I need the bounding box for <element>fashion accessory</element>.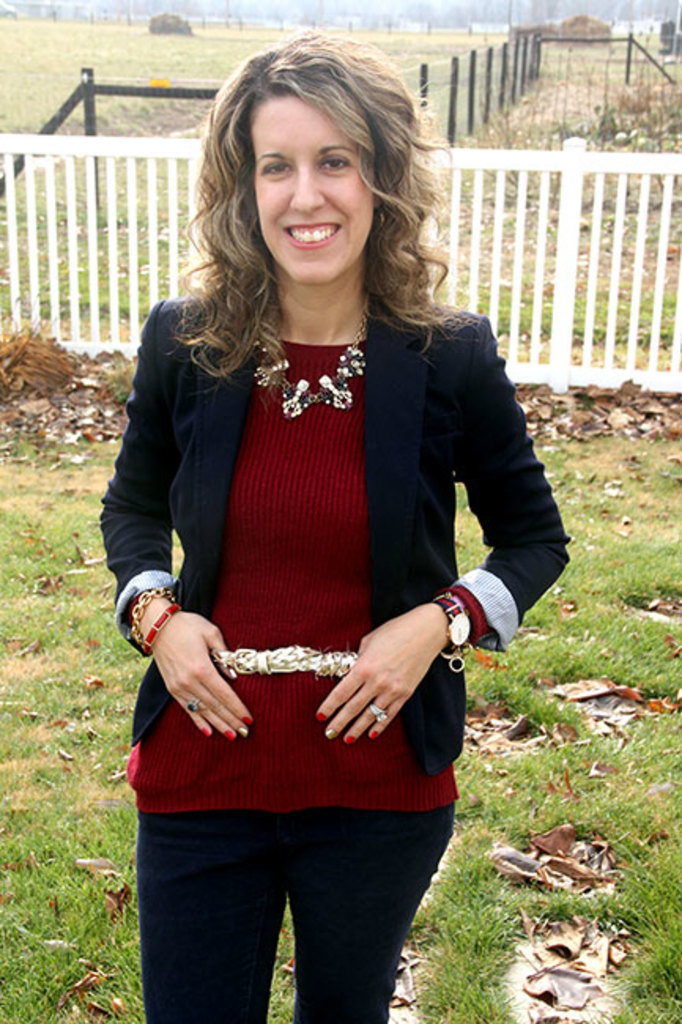
Here it is: bbox=(239, 728, 249, 736).
